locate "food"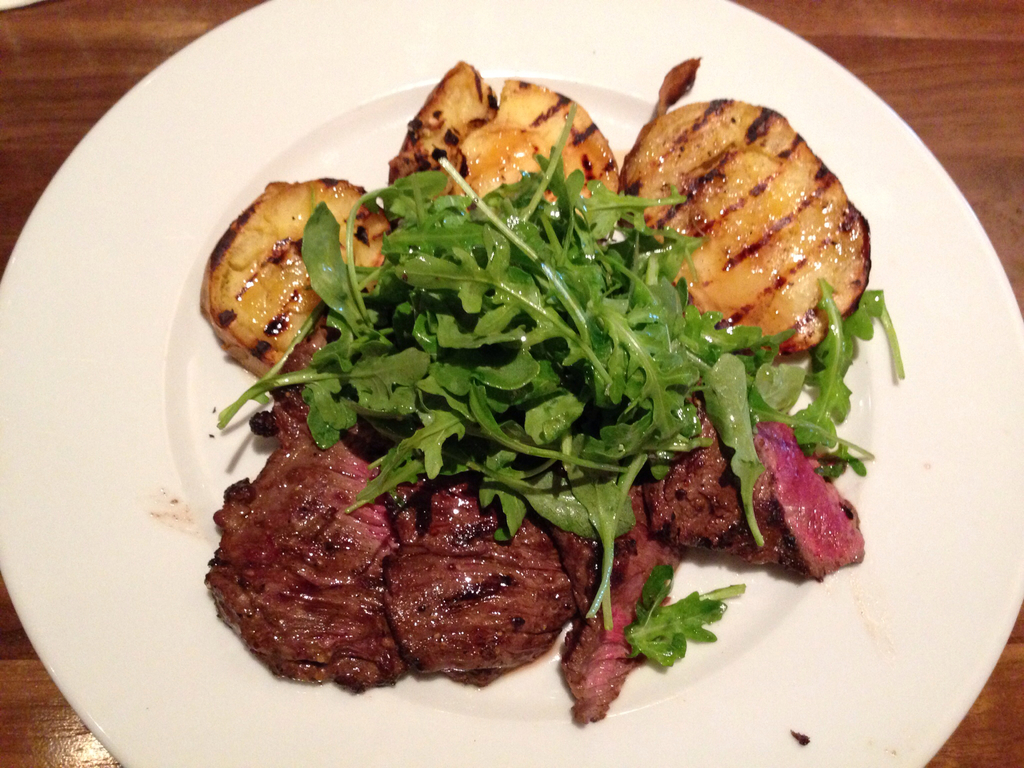
x1=419, y1=54, x2=566, y2=101
